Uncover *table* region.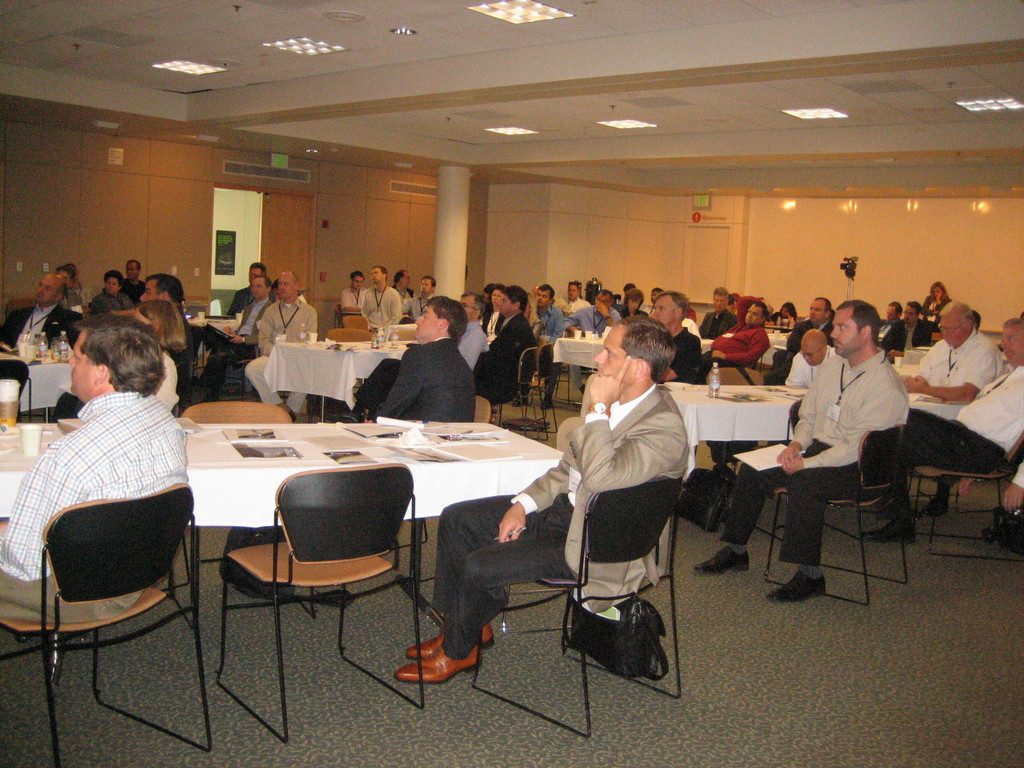
Uncovered: bbox=(151, 410, 591, 633).
